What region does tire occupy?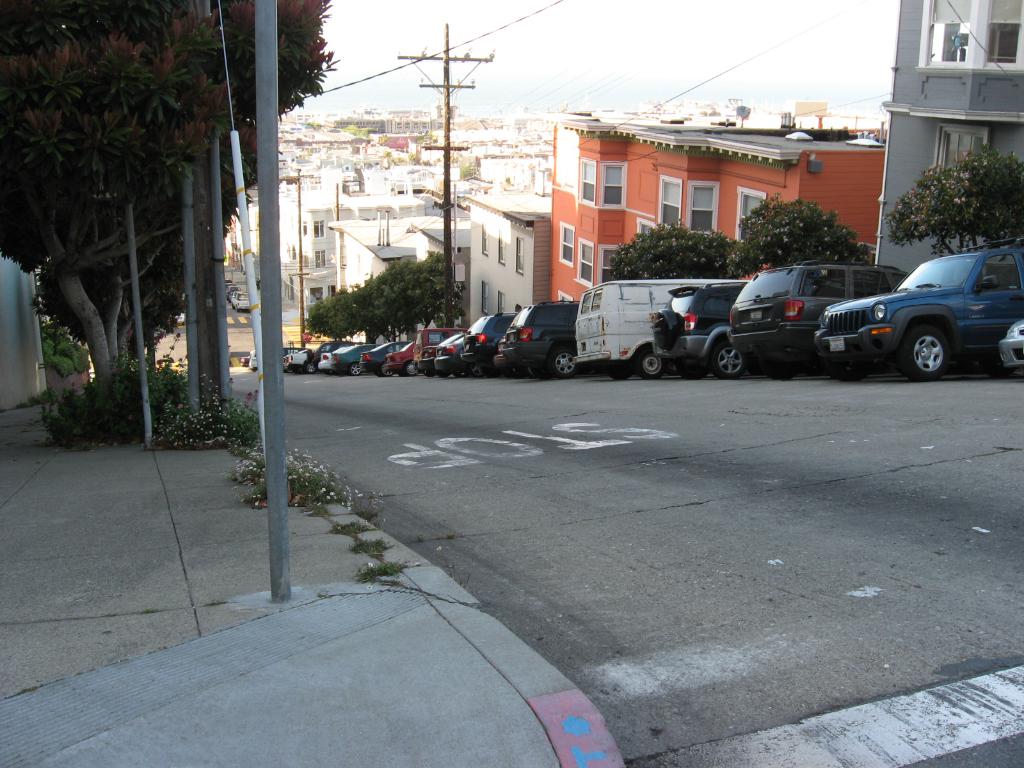
BBox(549, 348, 576, 374).
